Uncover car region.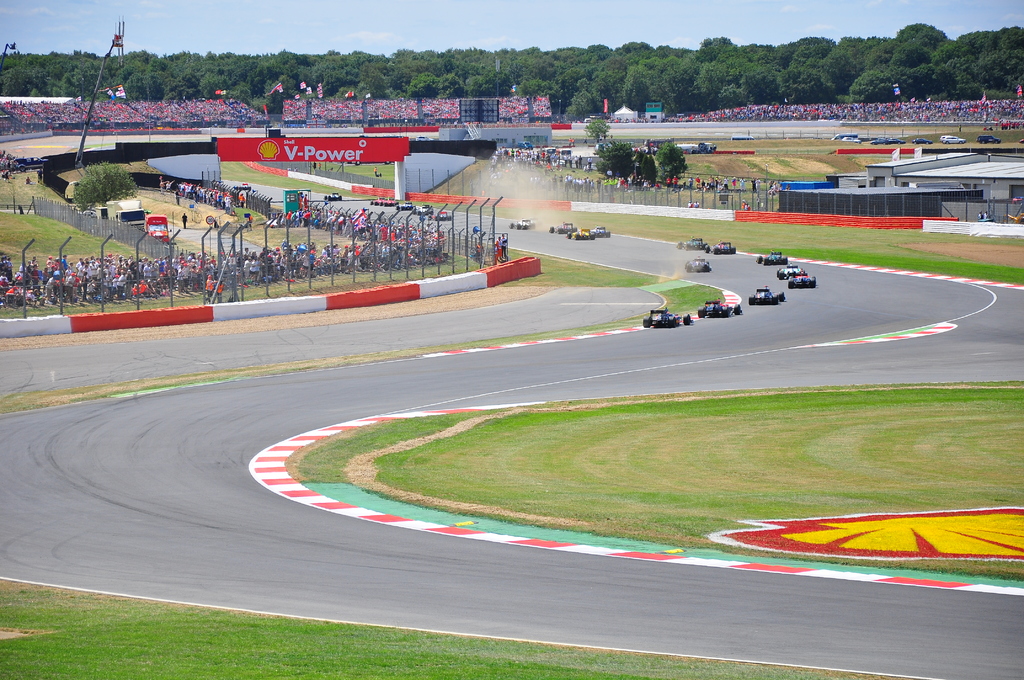
Uncovered: 749 286 784 306.
